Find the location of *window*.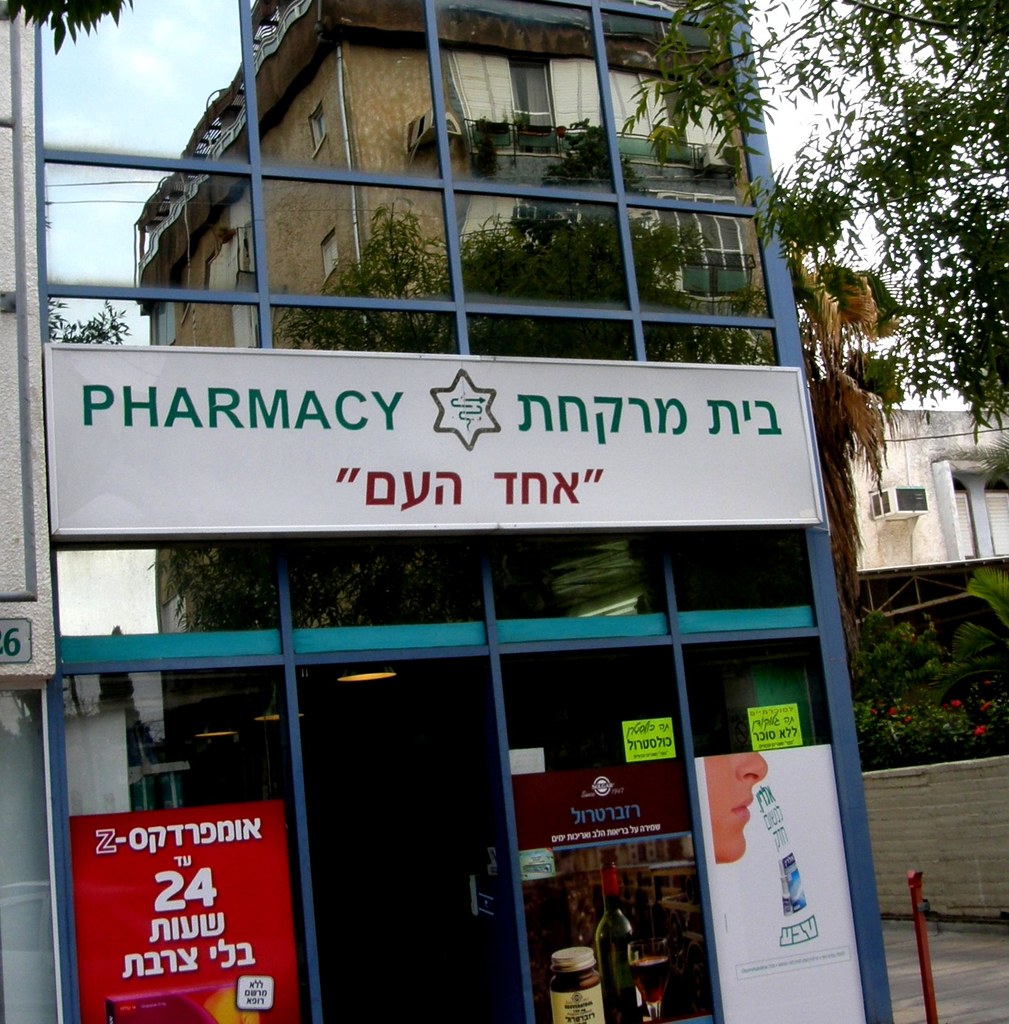
Location: l=981, t=482, r=1008, b=559.
